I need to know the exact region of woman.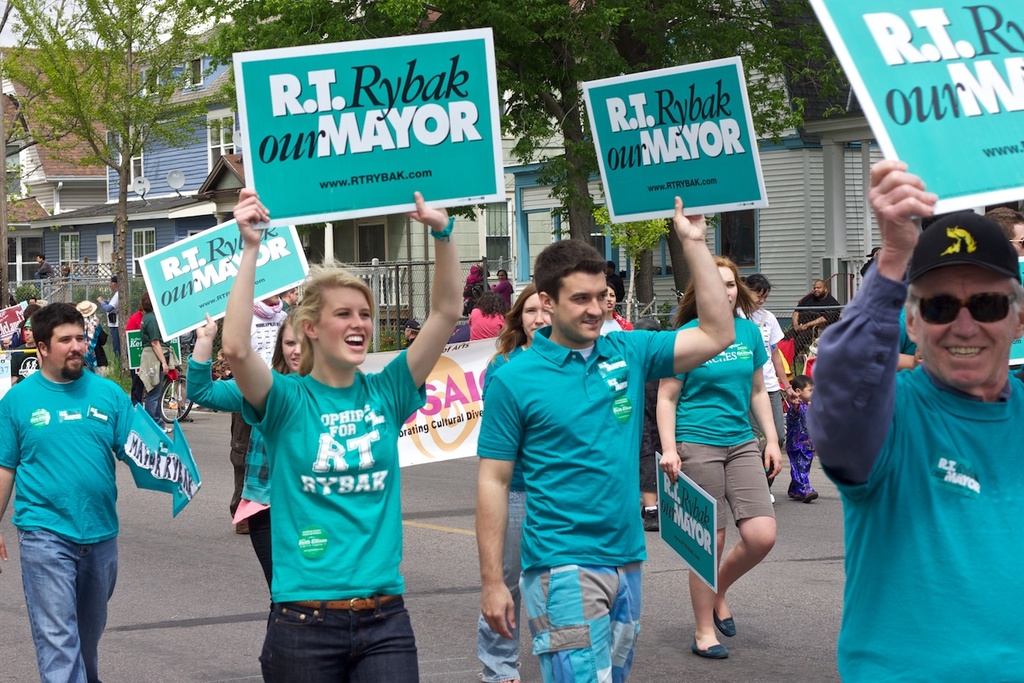
Region: left=734, top=273, right=802, bottom=502.
